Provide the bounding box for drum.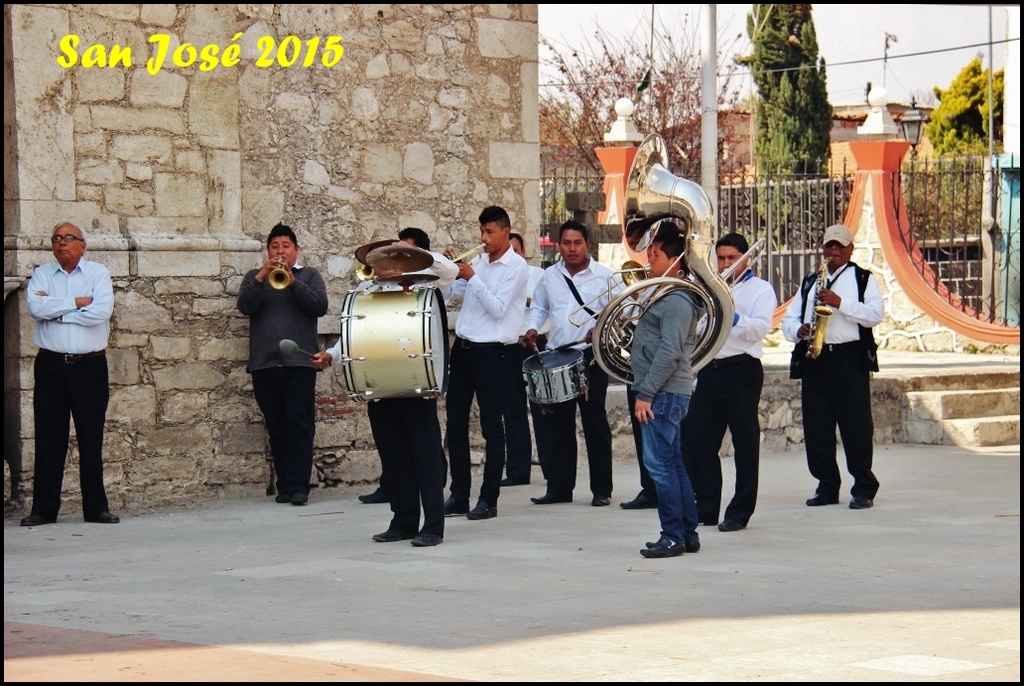
{"x1": 522, "y1": 346, "x2": 594, "y2": 402}.
